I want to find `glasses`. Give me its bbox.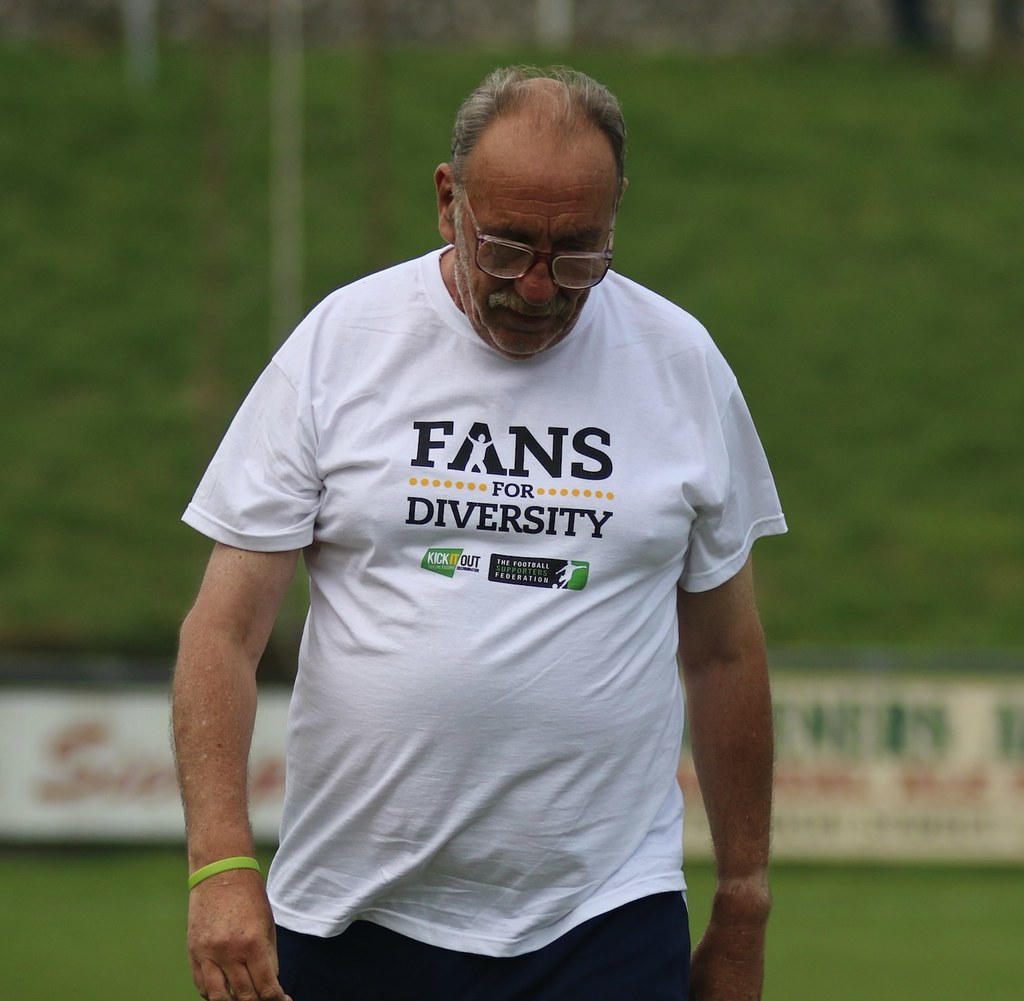
bbox=(449, 200, 631, 274).
